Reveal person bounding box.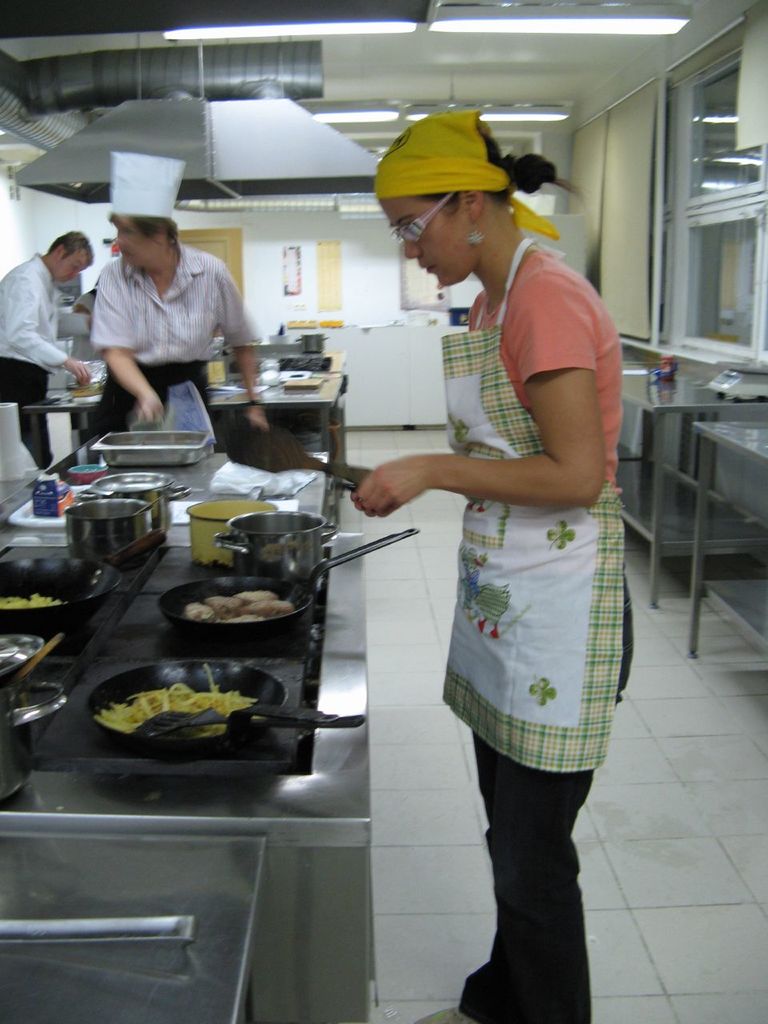
Revealed: box=[92, 150, 264, 446].
